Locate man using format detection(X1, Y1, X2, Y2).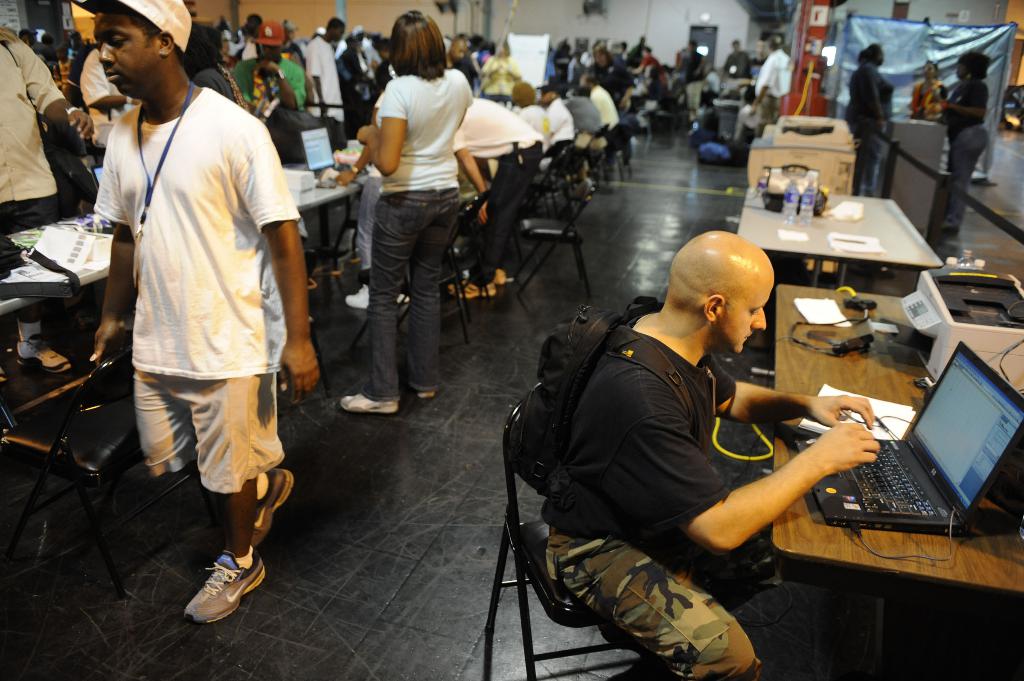
detection(0, 26, 97, 376).
